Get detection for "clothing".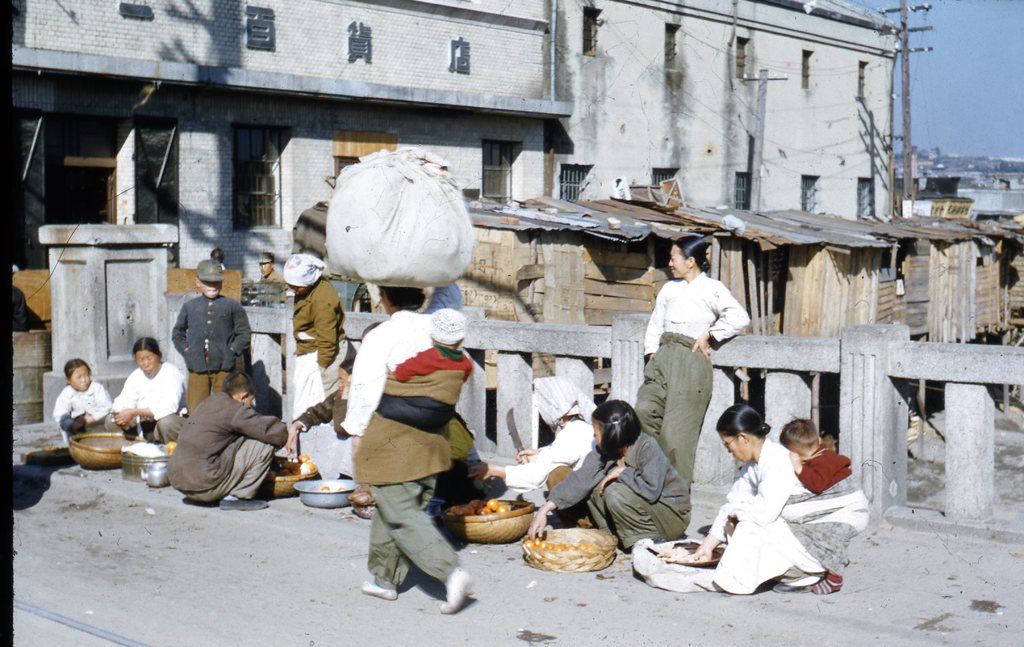
Detection: select_region(794, 438, 870, 575).
